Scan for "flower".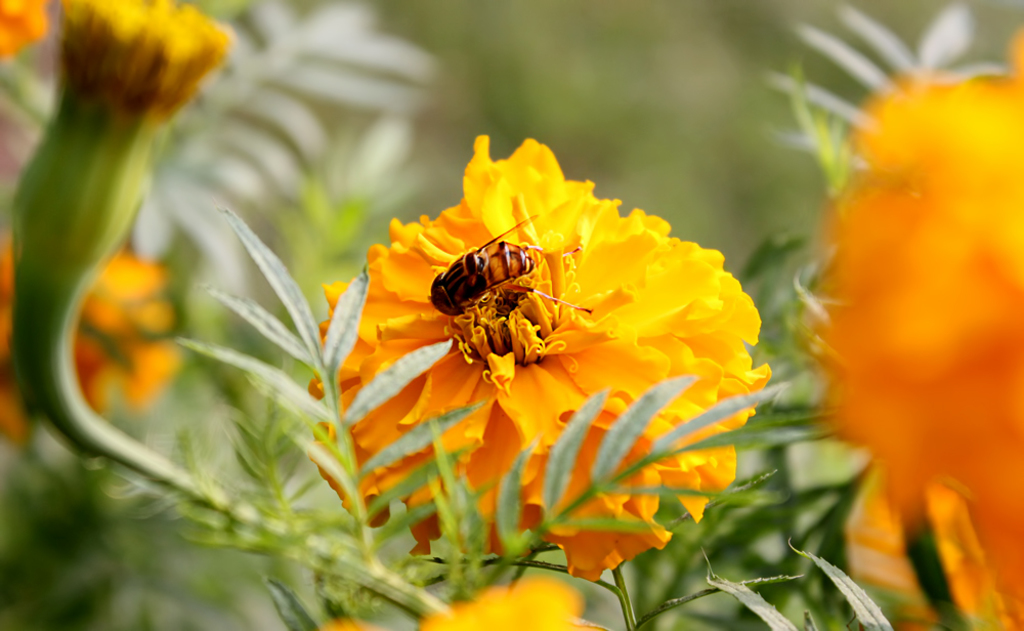
Scan result: bbox(0, 0, 44, 58).
